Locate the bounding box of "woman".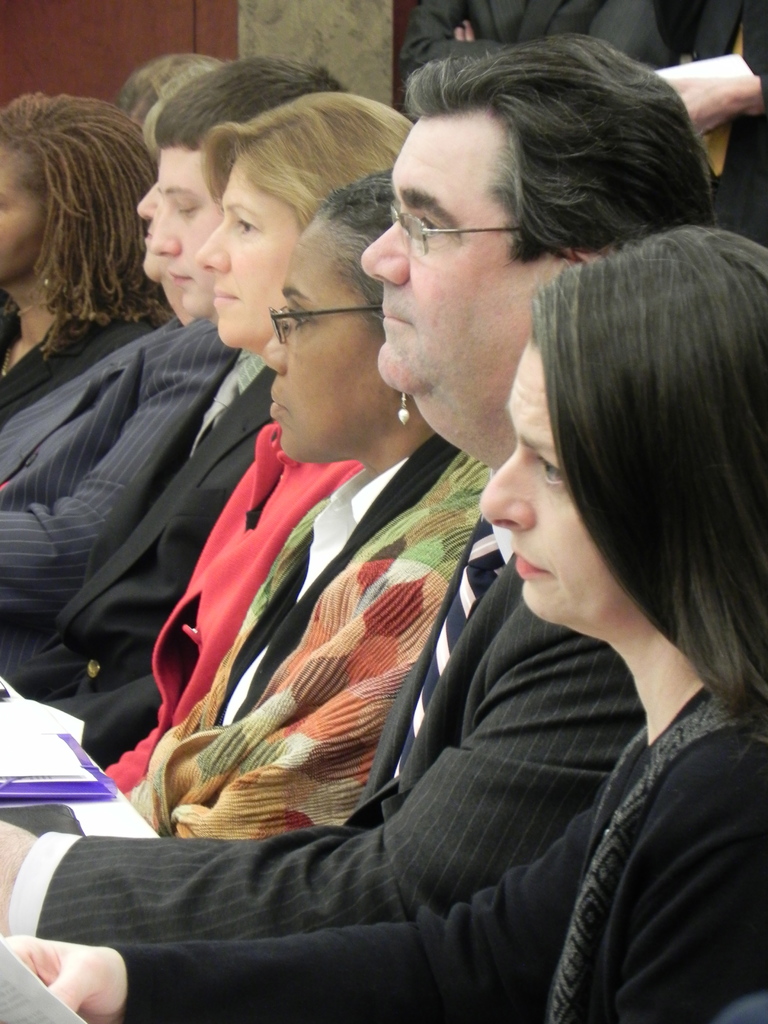
Bounding box: detection(0, 96, 176, 437).
